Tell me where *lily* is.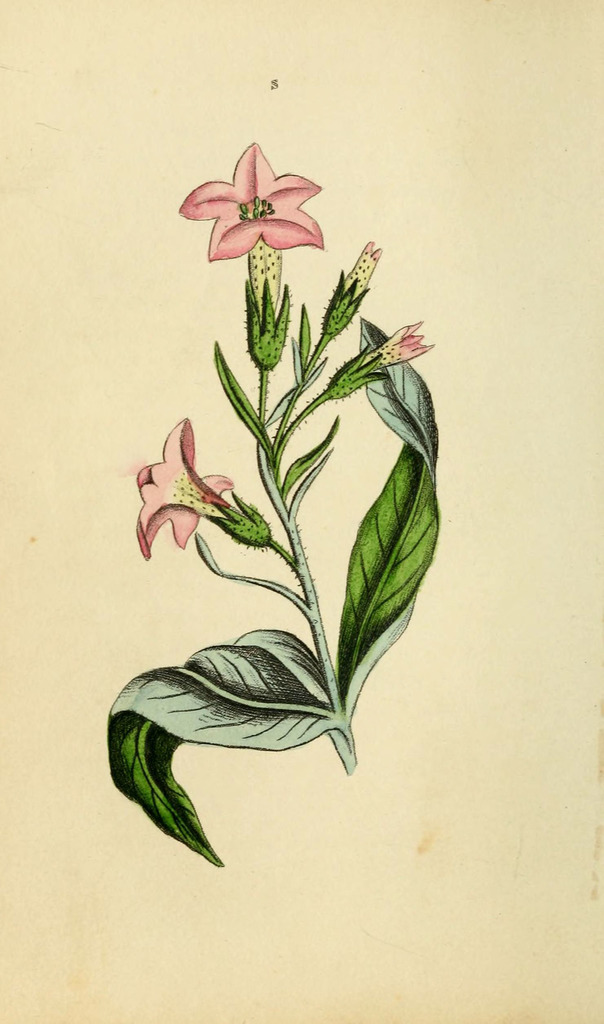
*lily* is at l=174, t=138, r=325, b=332.
